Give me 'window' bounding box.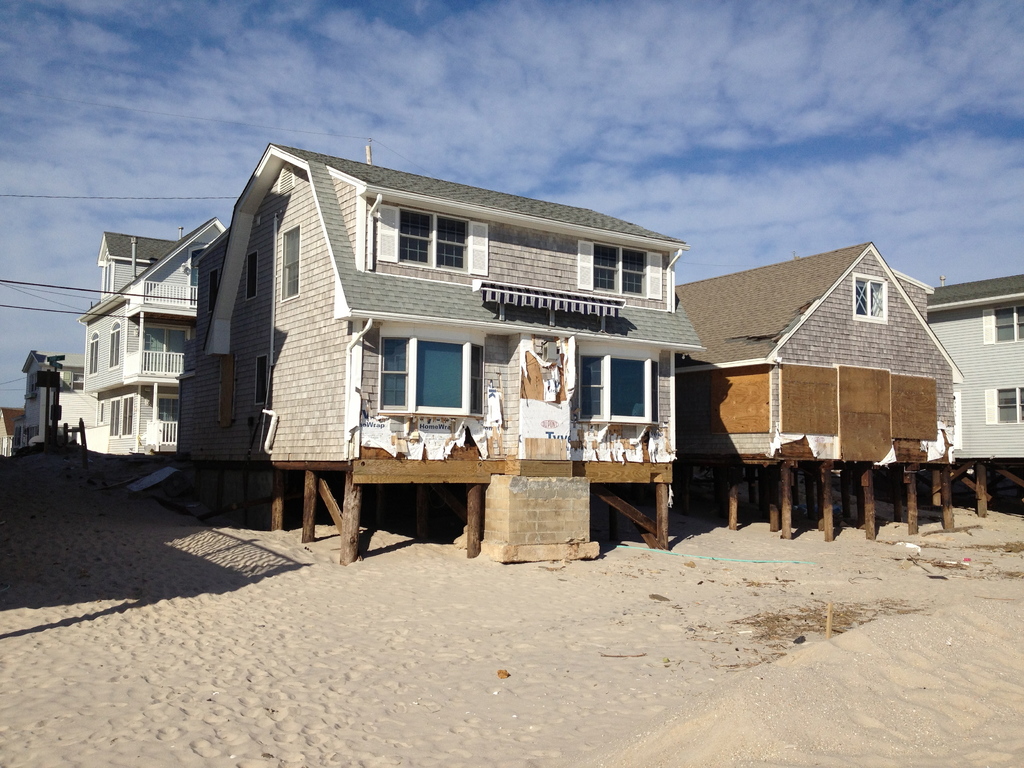
bbox(96, 401, 103, 420).
